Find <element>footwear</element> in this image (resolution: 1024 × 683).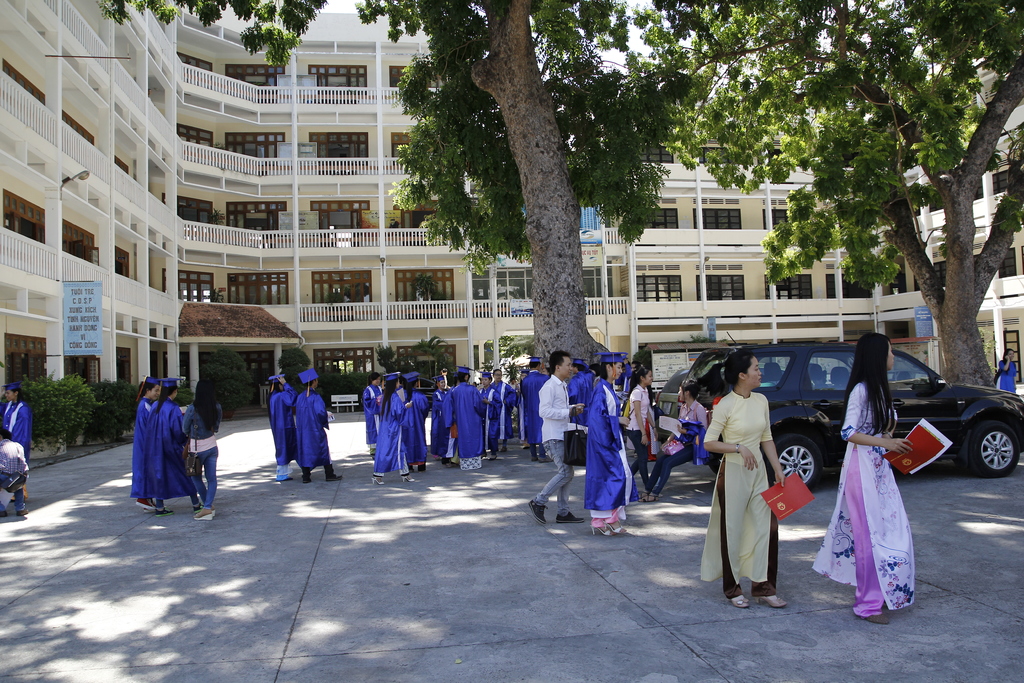
(x1=540, y1=457, x2=549, y2=461).
